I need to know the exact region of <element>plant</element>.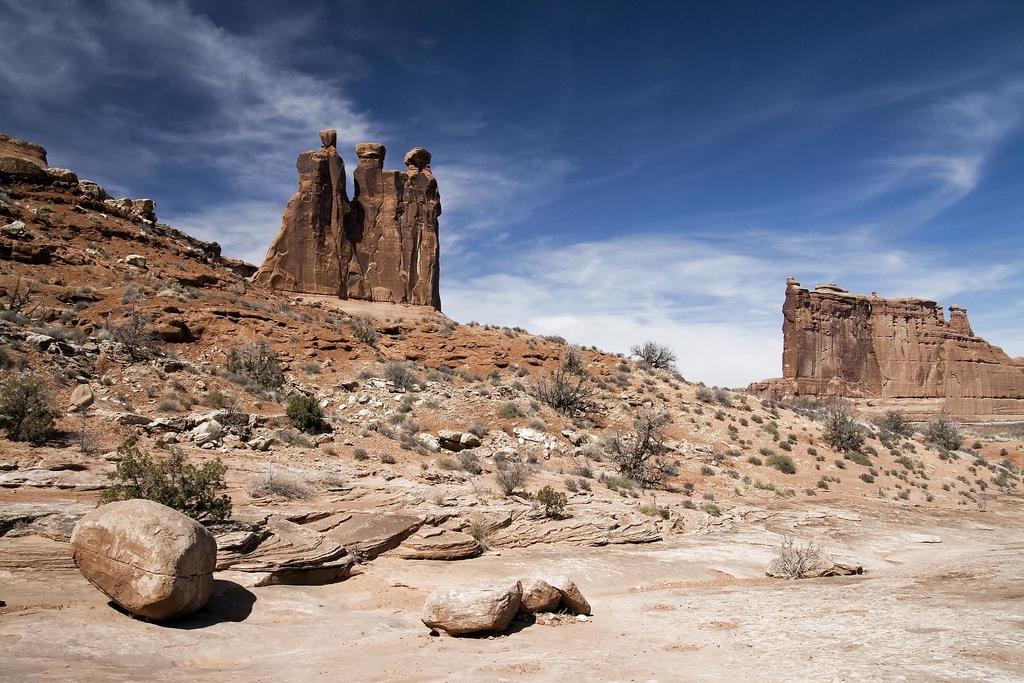
Region: 564/478/575/489.
